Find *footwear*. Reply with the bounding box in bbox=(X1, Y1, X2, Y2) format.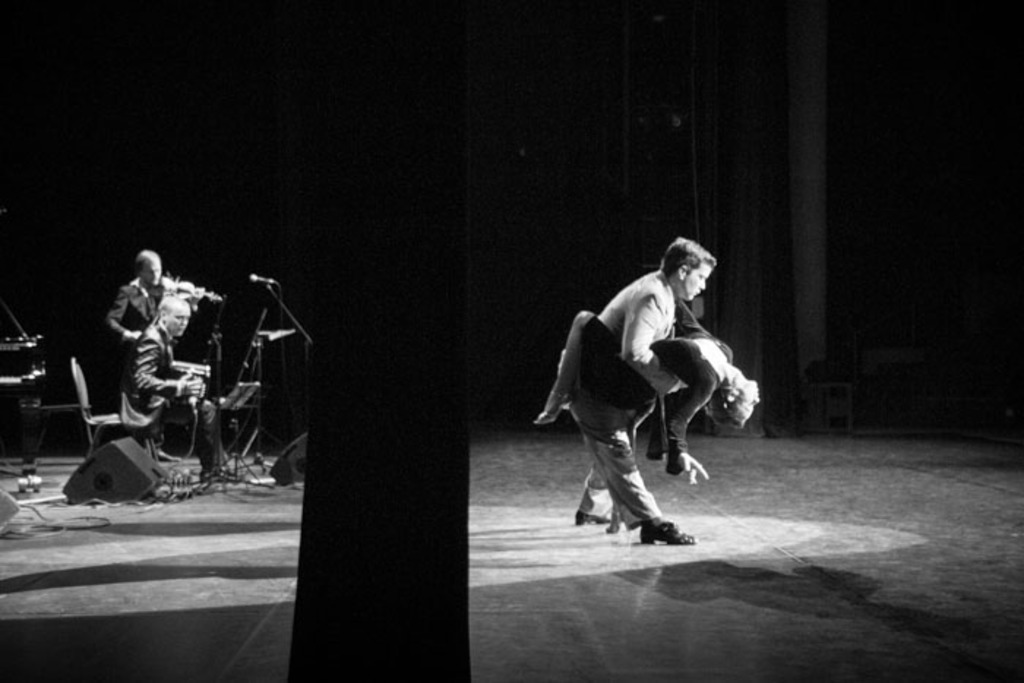
bbox=(534, 388, 571, 421).
